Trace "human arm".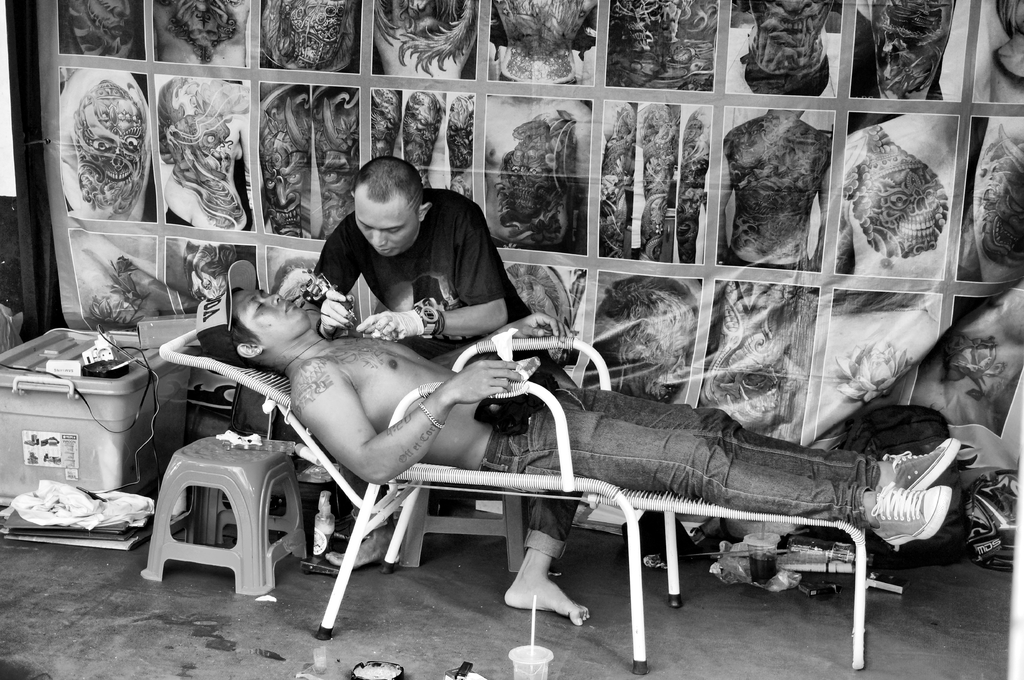
Traced to 304:220:365:324.
